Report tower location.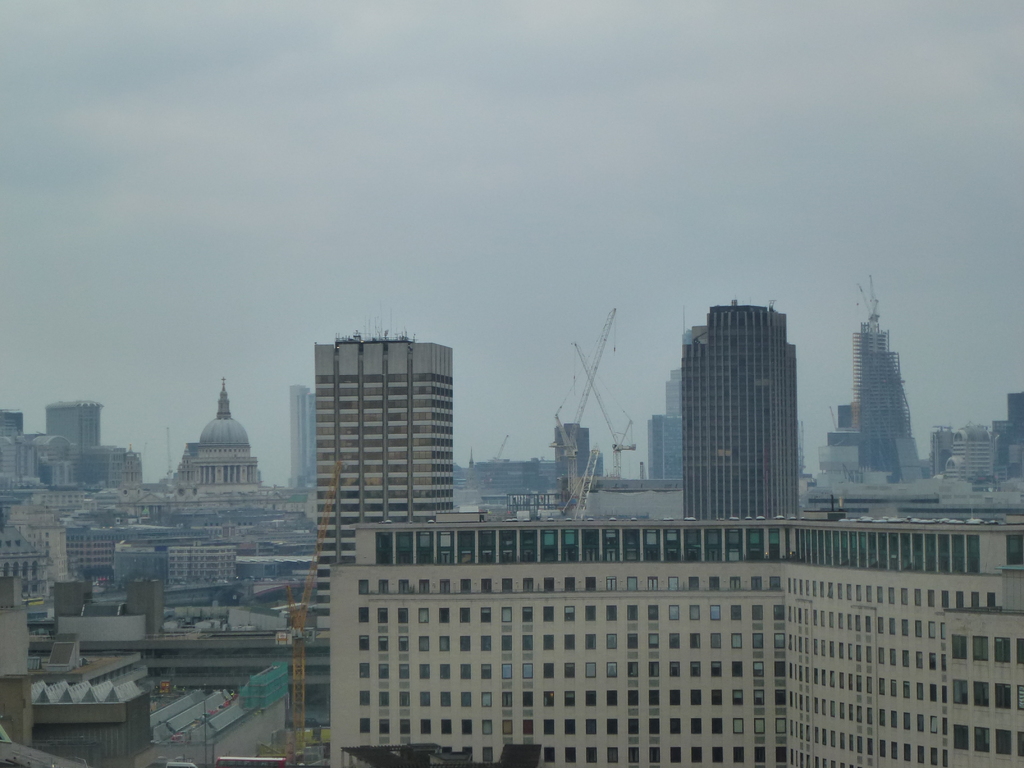
Report: select_region(825, 319, 929, 502).
